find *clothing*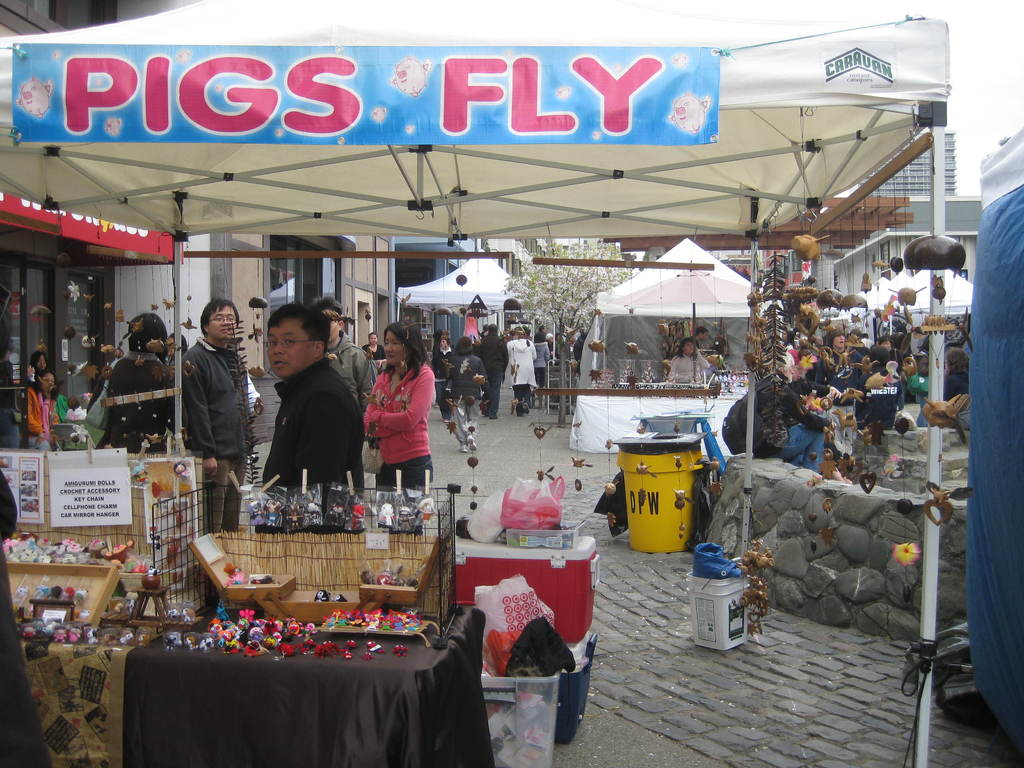
(left=94, top=346, right=189, bottom=451)
